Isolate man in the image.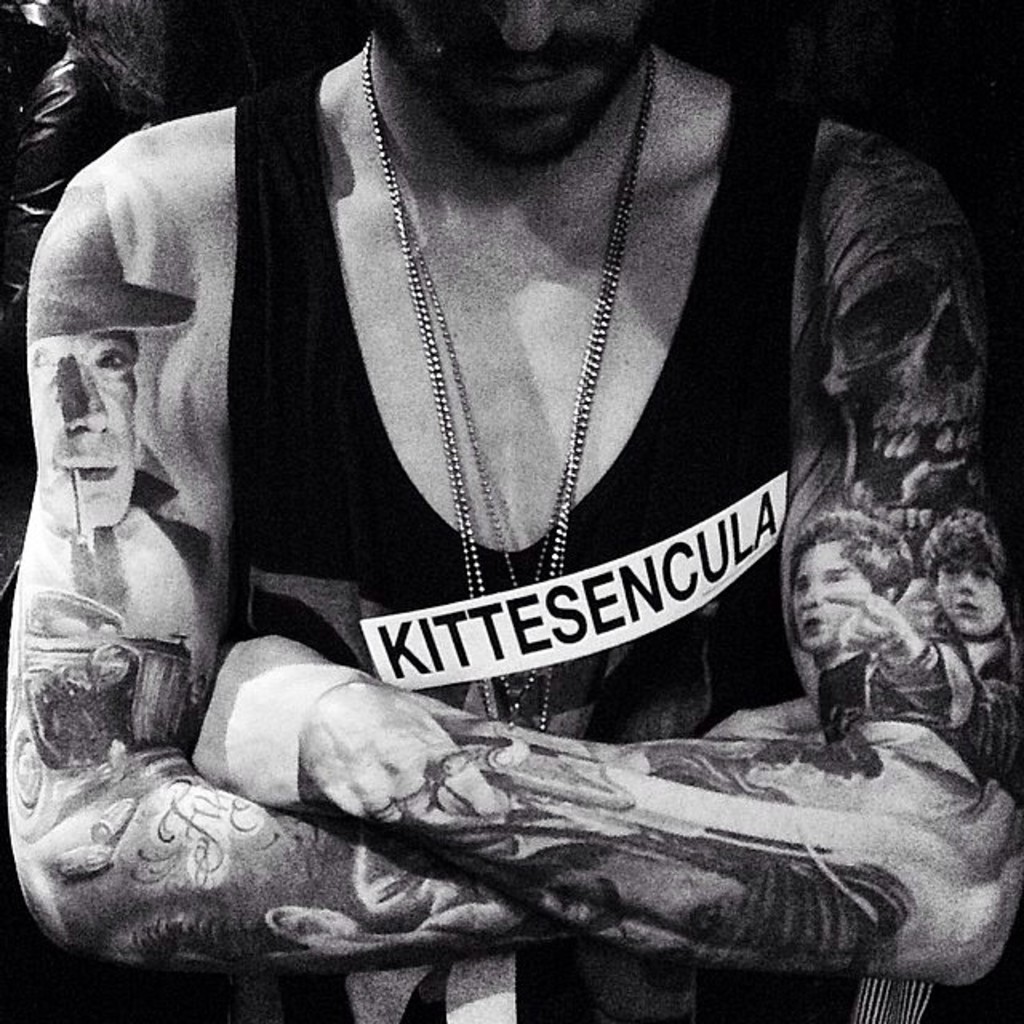
Isolated region: x1=13 y1=178 x2=213 y2=642.
